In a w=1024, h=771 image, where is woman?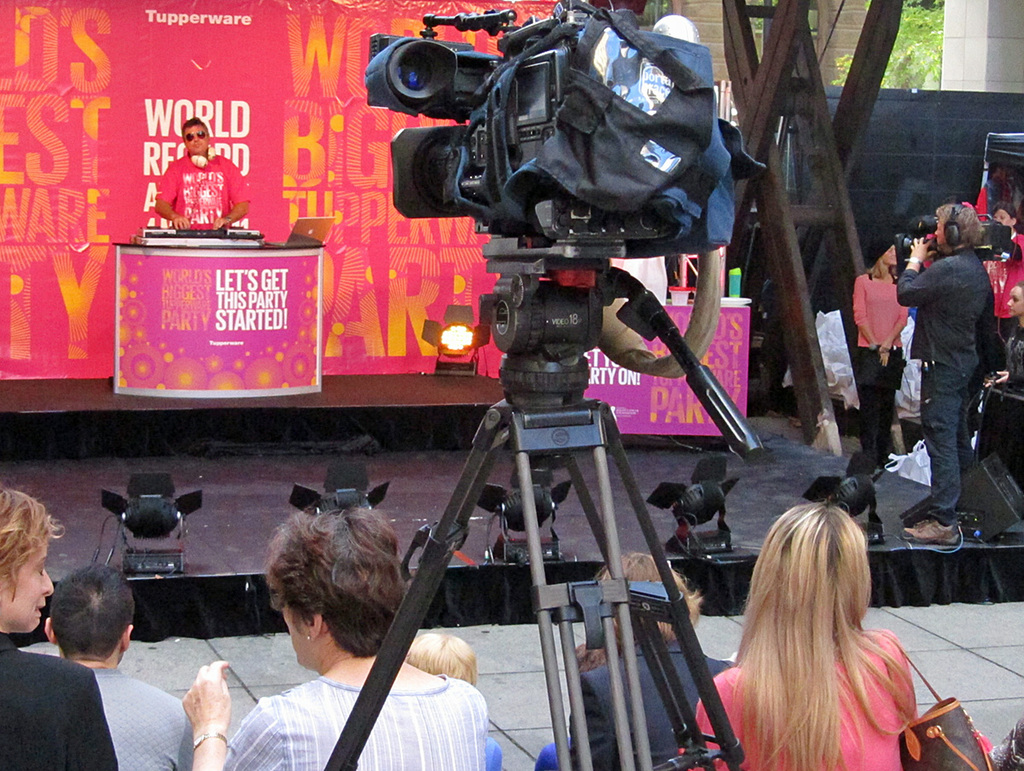
l=0, t=491, r=117, b=770.
